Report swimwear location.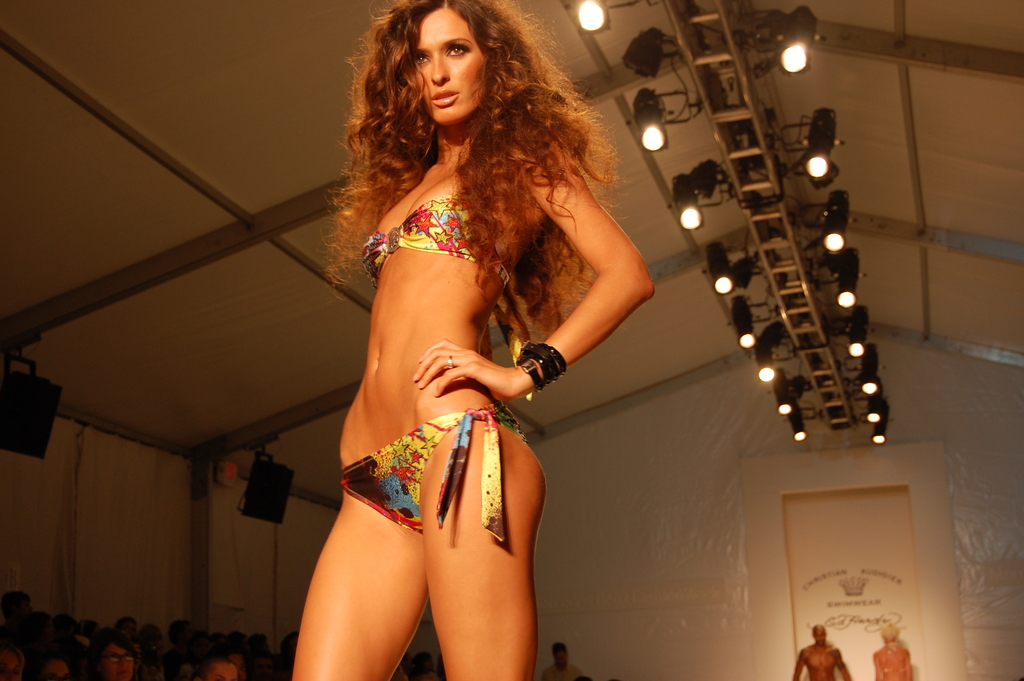
Report: <box>360,192,511,290</box>.
